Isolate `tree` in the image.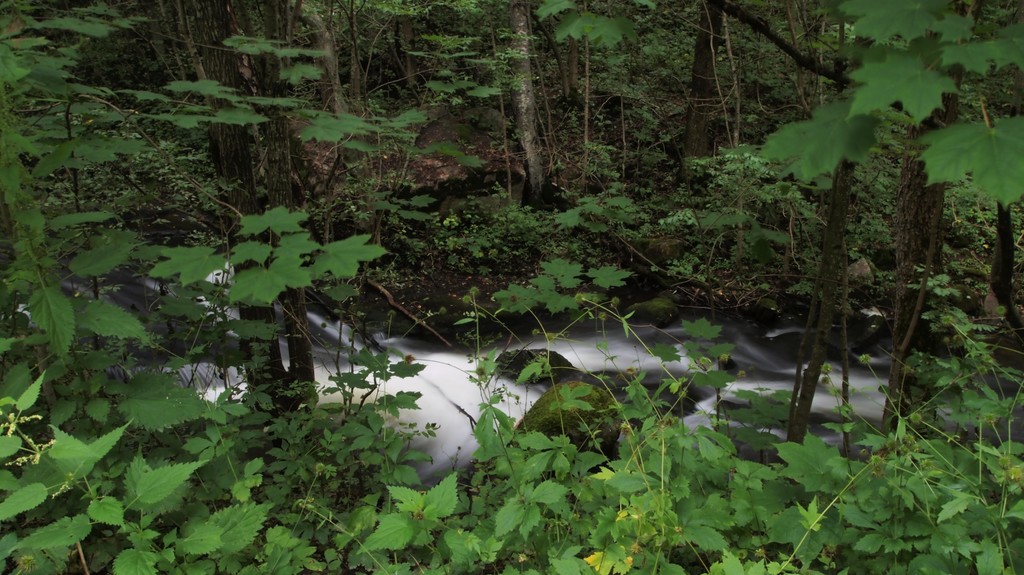
Isolated region: 0/0/352/449.
